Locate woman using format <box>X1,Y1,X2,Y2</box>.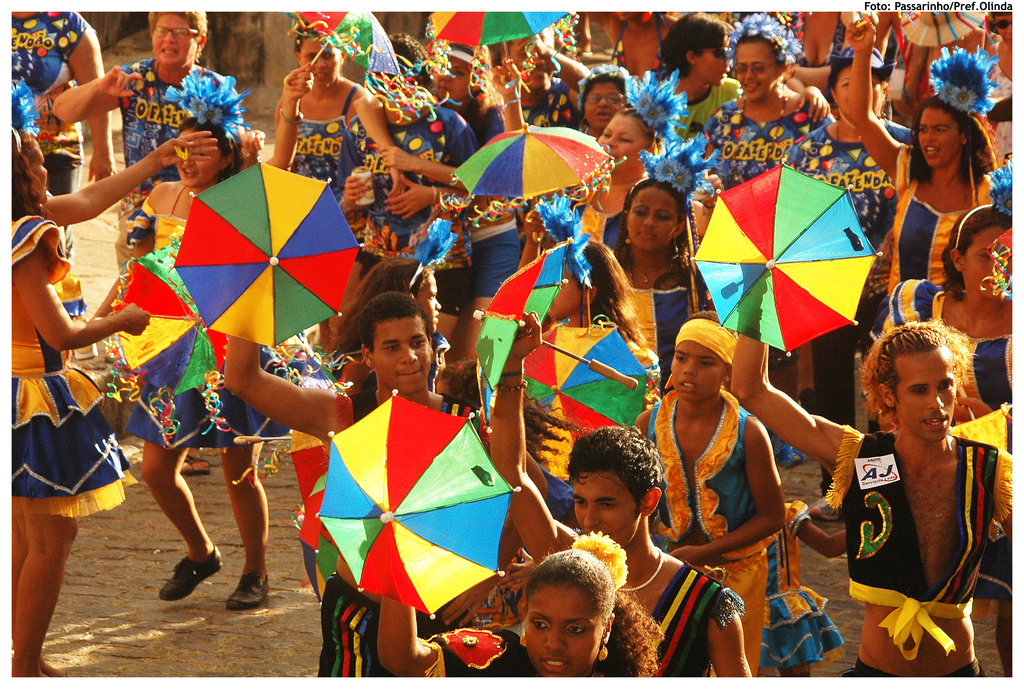
<box>781,51,908,511</box>.
